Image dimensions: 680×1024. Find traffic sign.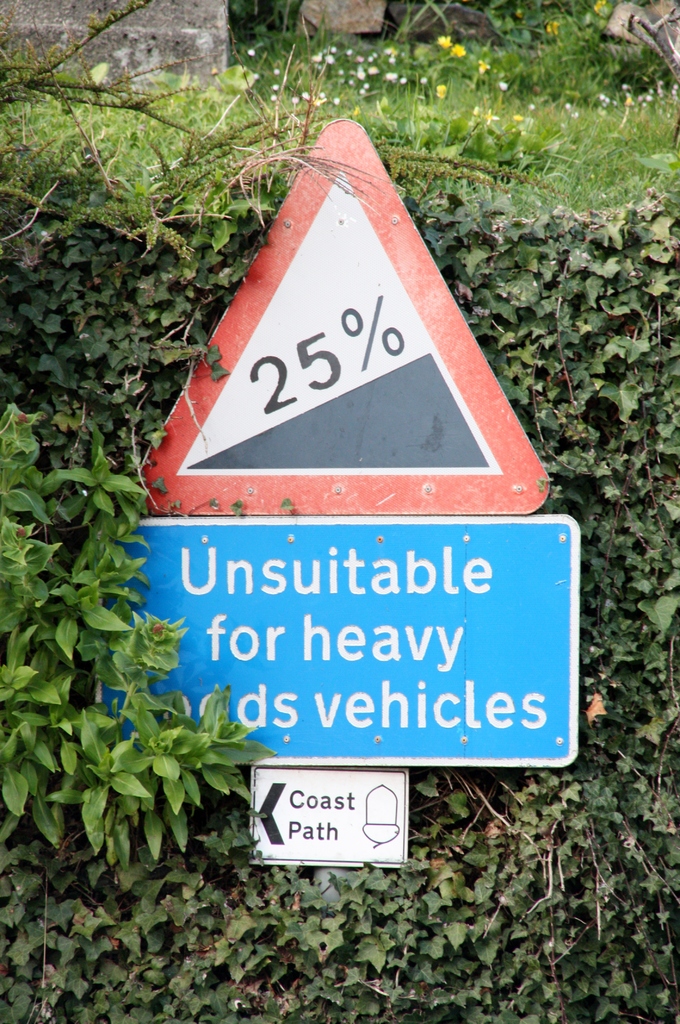
{"left": 143, "top": 118, "right": 553, "bottom": 511}.
